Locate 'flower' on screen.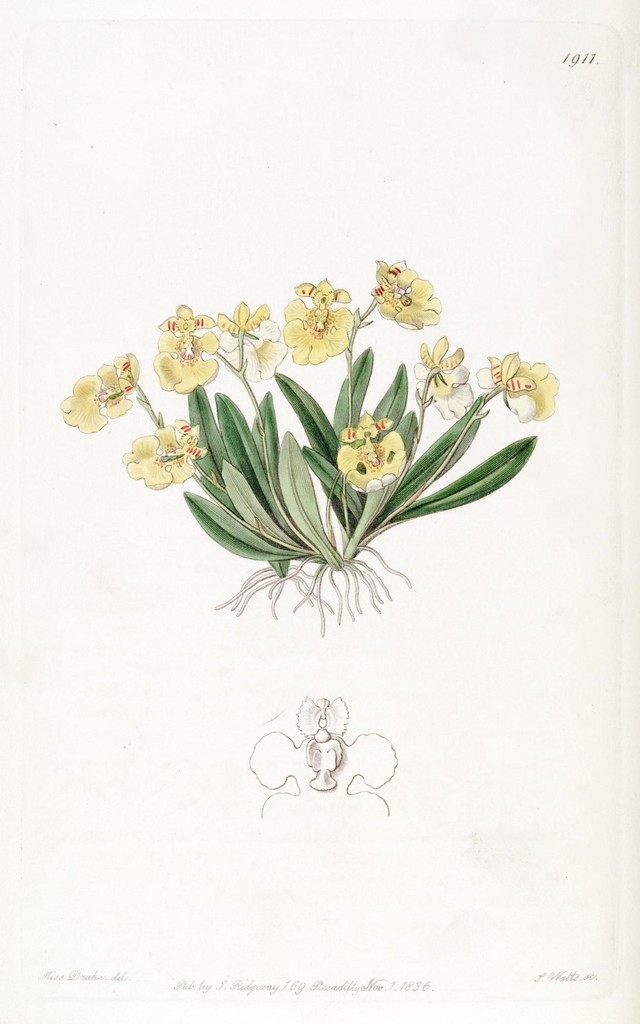
On screen at 418/333/463/393.
